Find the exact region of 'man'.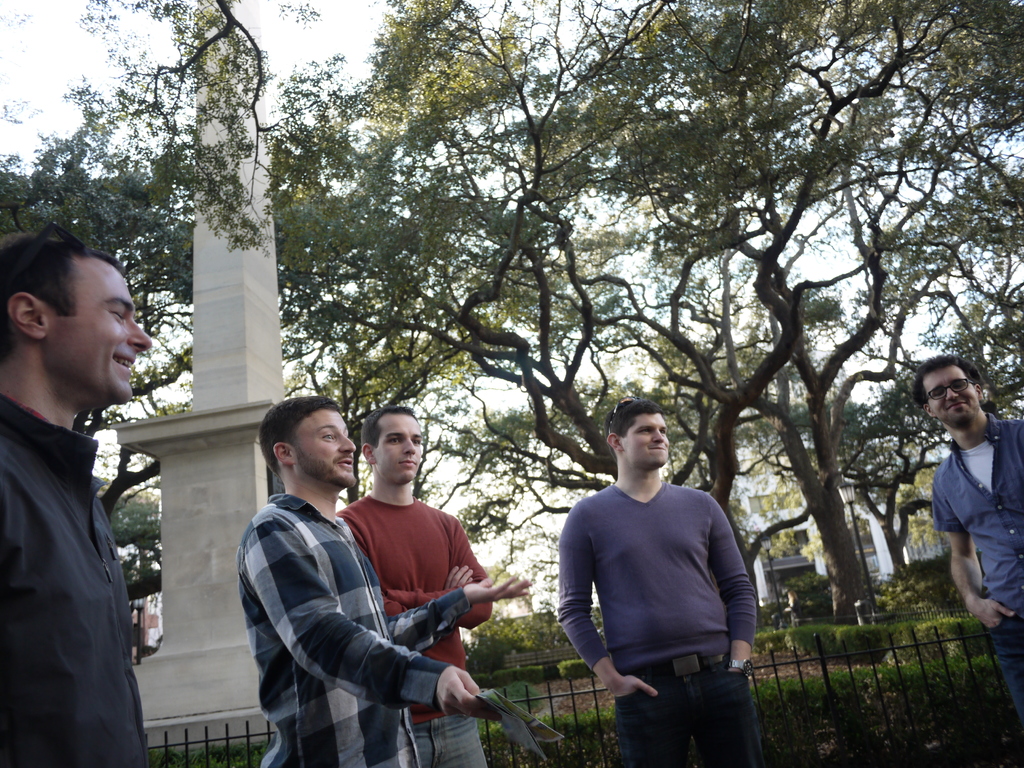
Exact region: <region>0, 227, 152, 767</region>.
